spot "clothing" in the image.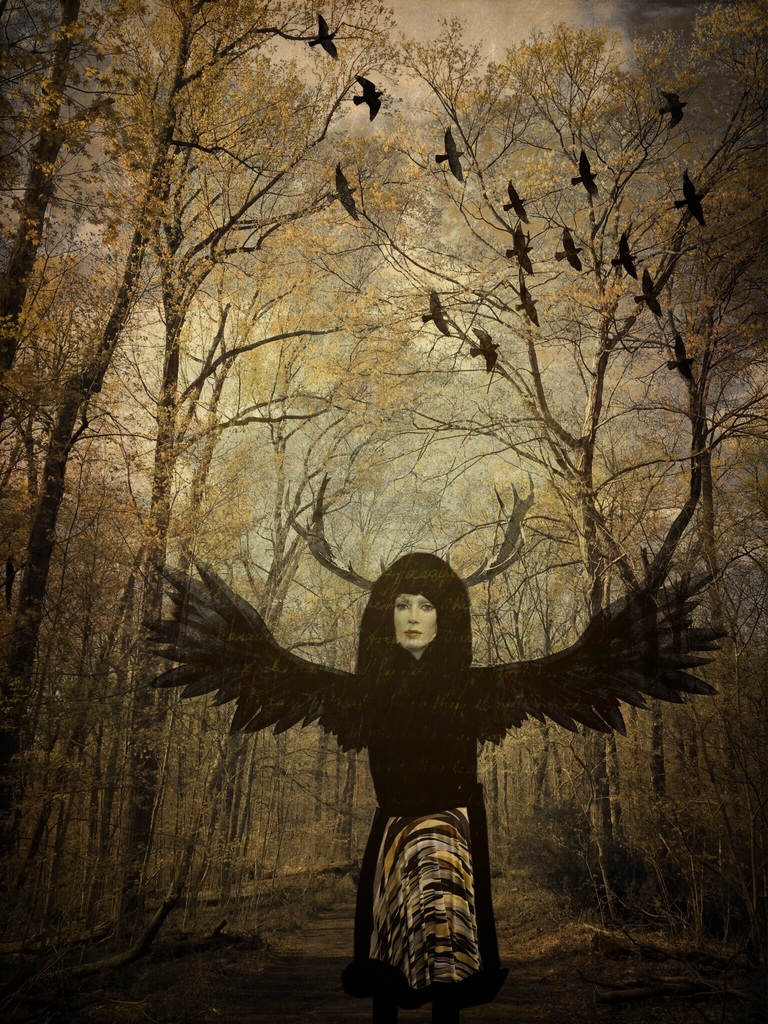
"clothing" found at (344, 643, 511, 1012).
